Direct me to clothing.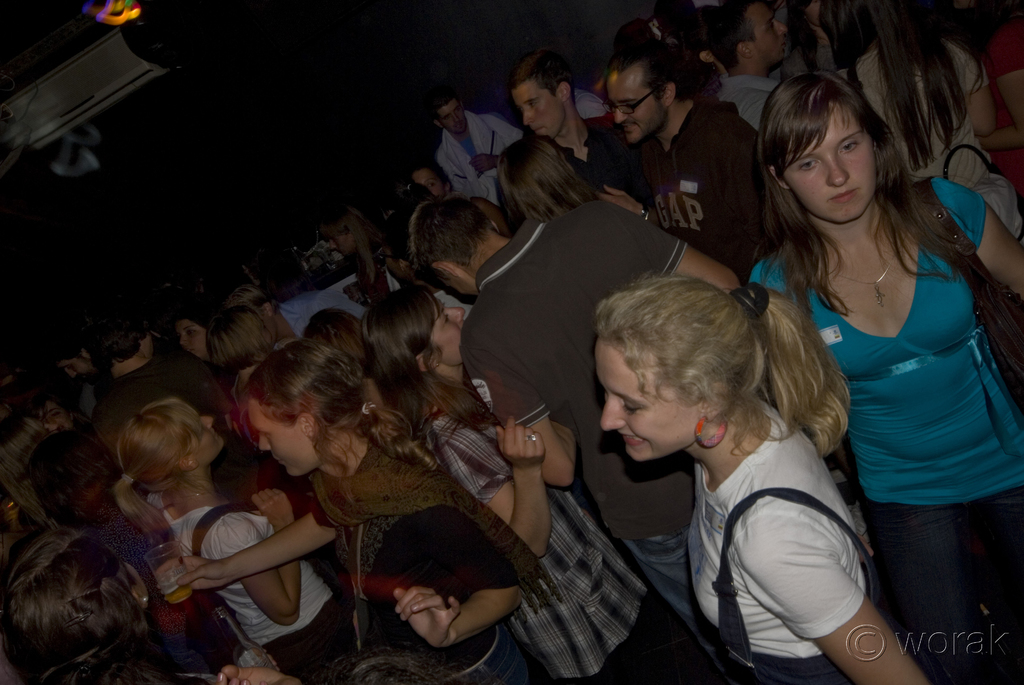
Direction: (x1=717, y1=75, x2=780, y2=131).
